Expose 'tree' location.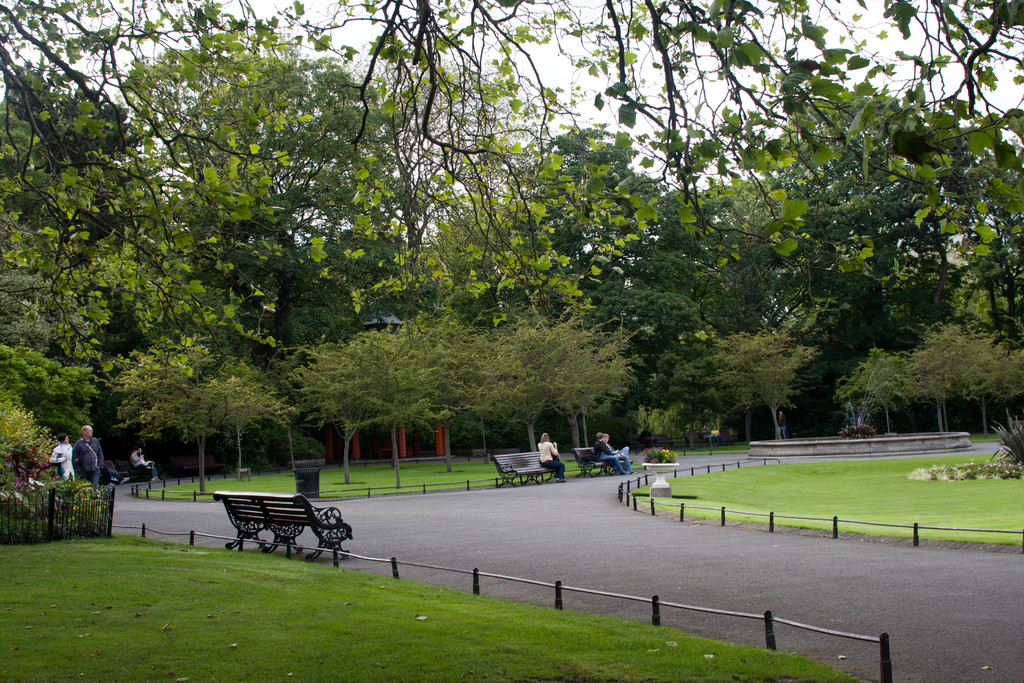
Exposed at (5, 338, 105, 473).
